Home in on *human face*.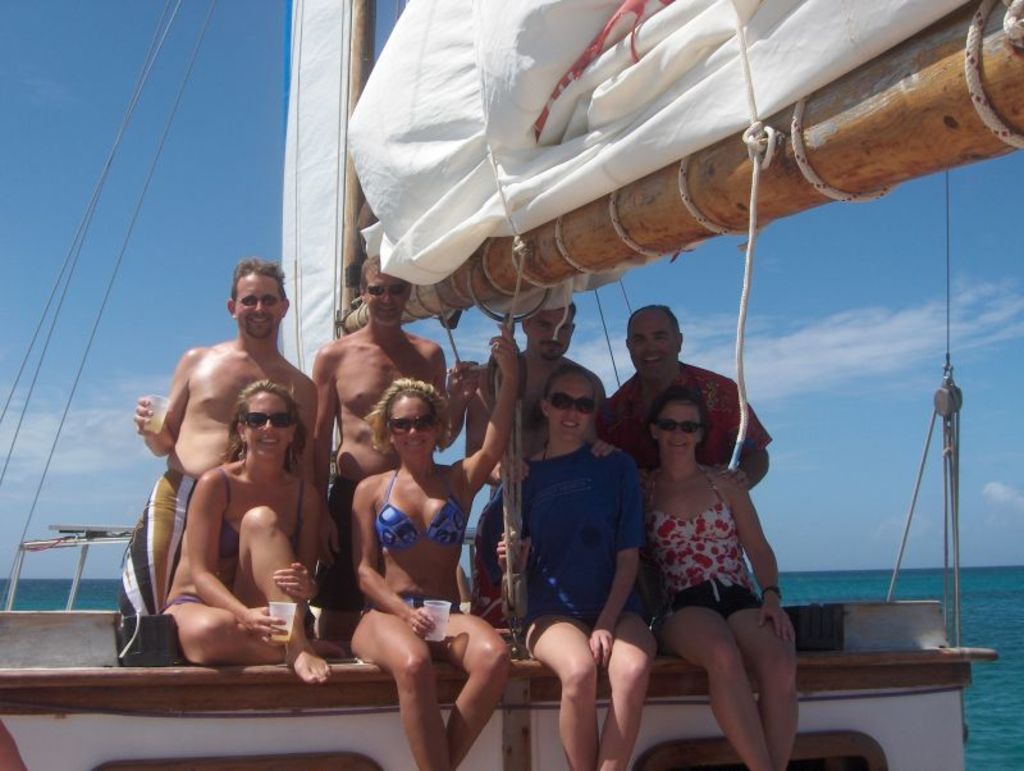
Homed in at left=657, top=400, right=699, bottom=455.
